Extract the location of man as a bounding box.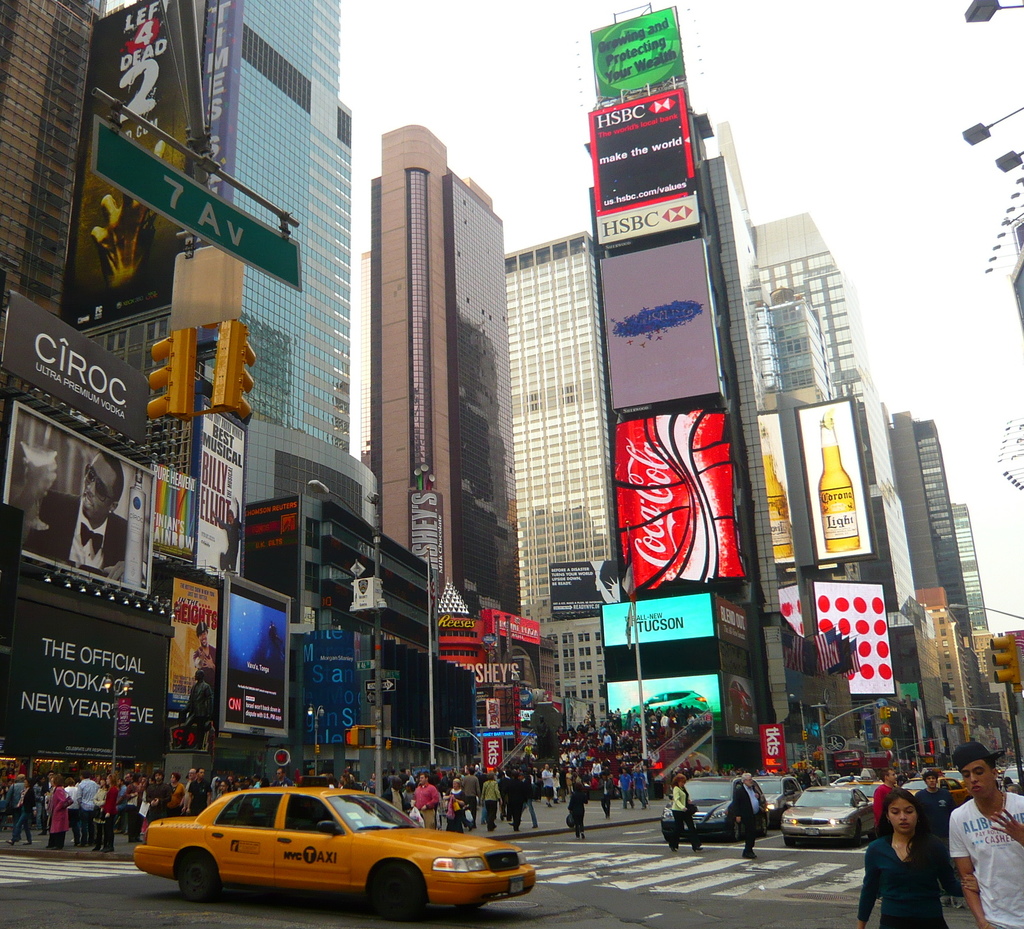
(938, 737, 1023, 928).
